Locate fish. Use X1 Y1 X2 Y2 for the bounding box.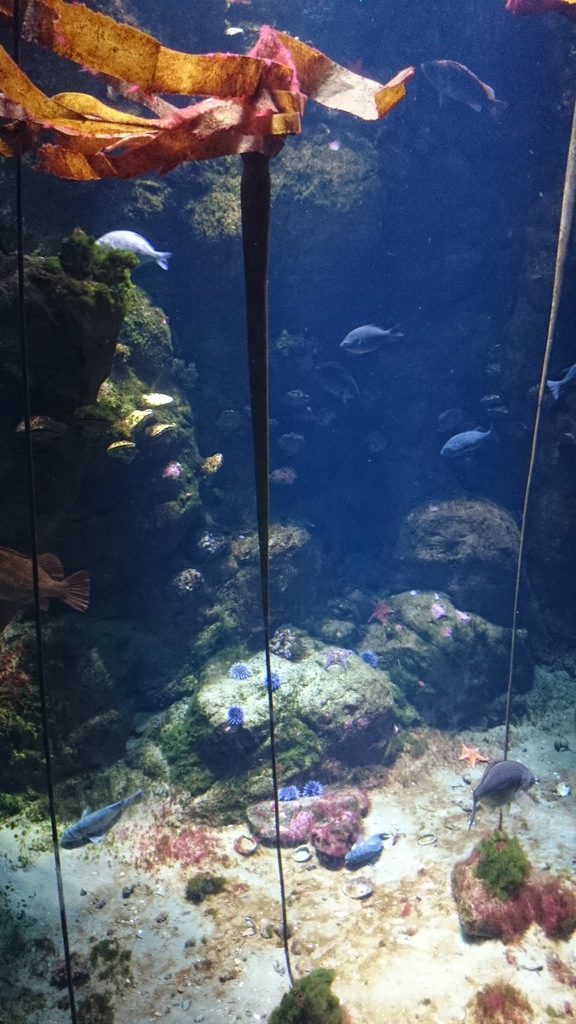
97 225 172 271.
